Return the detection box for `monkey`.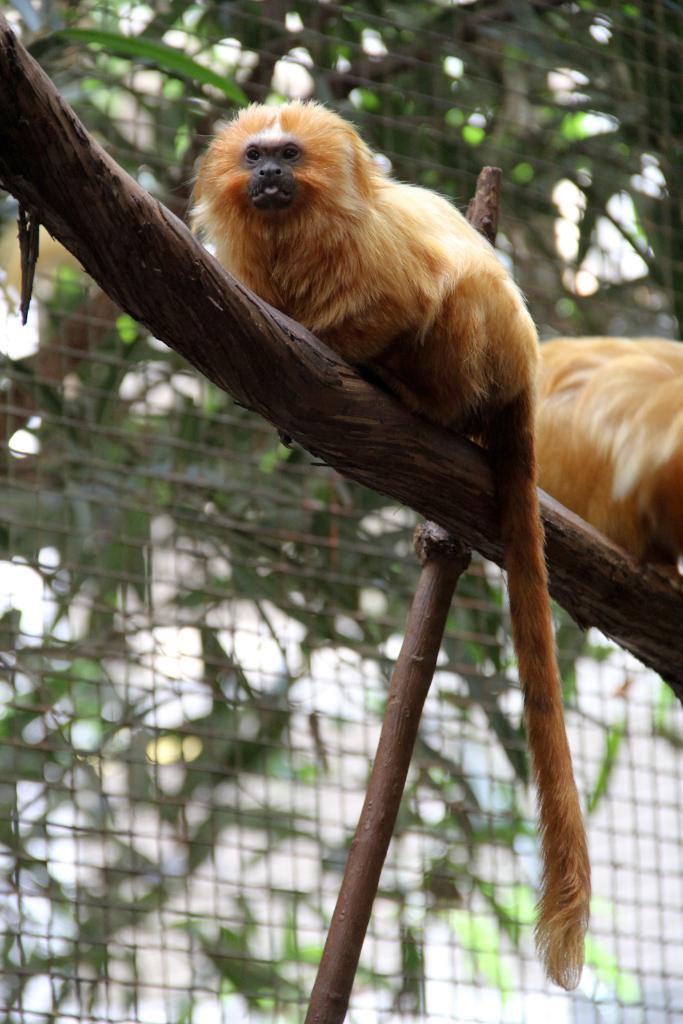
<bbox>533, 330, 682, 580</bbox>.
